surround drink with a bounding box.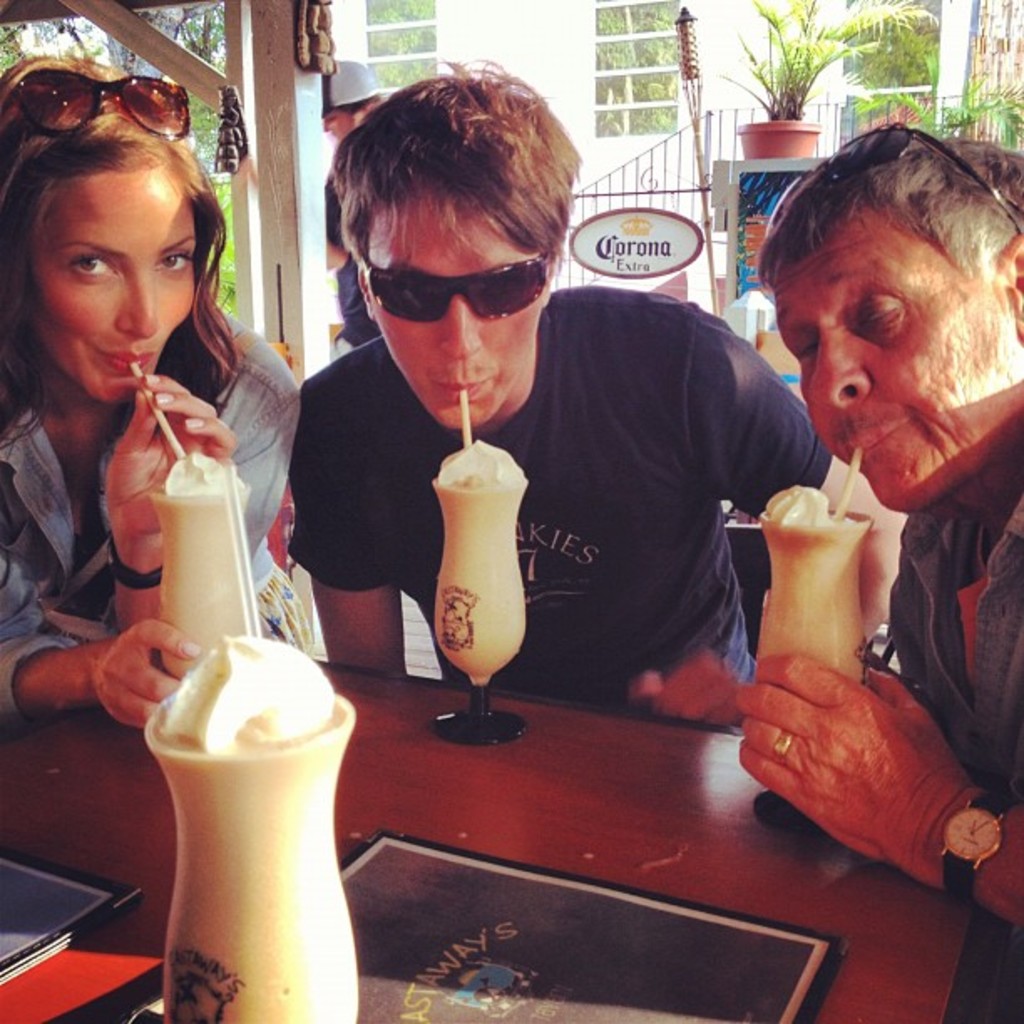
<box>766,485,872,674</box>.
